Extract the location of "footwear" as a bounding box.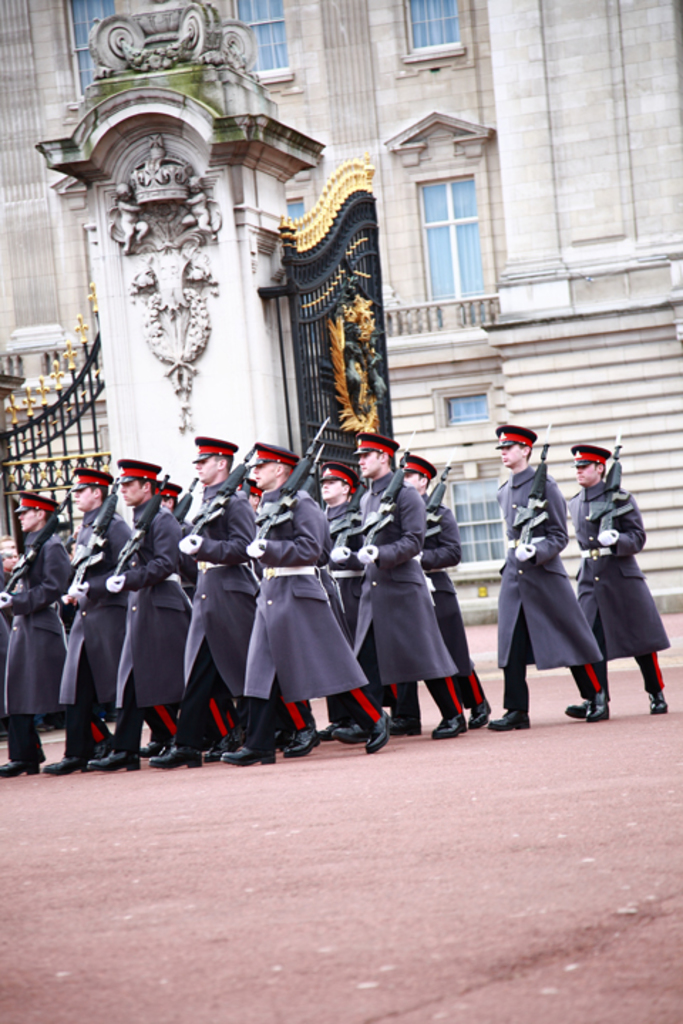
crop(330, 722, 373, 740).
